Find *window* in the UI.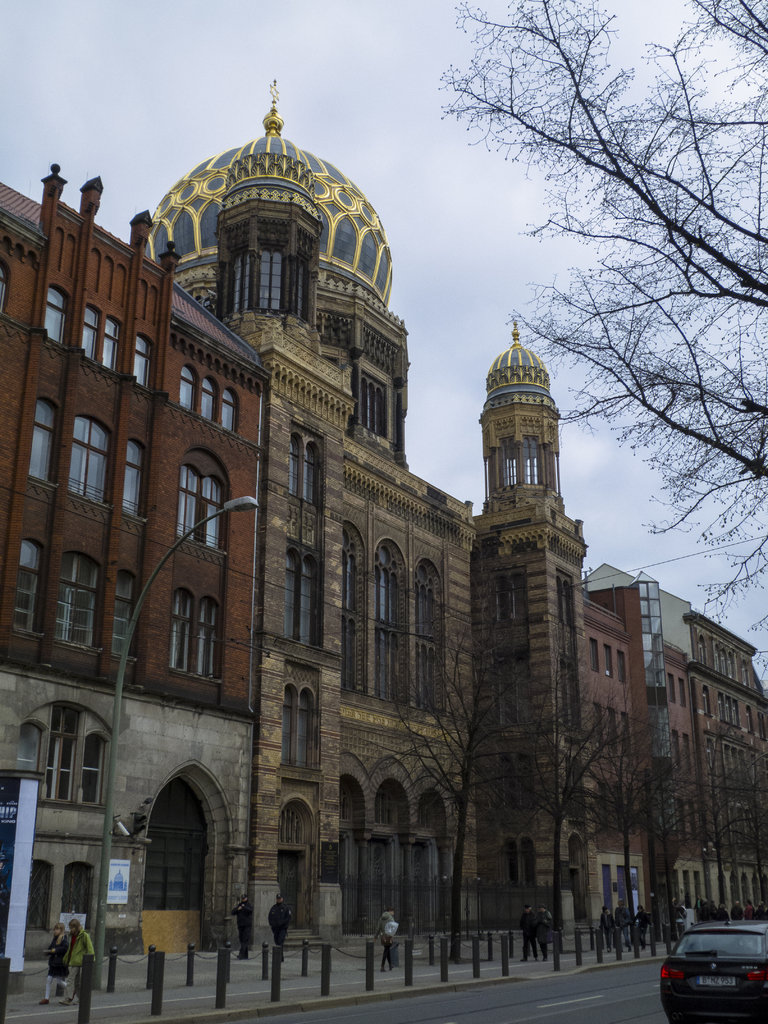
UI element at x1=604 y1=644 x2=611 y2=679.
